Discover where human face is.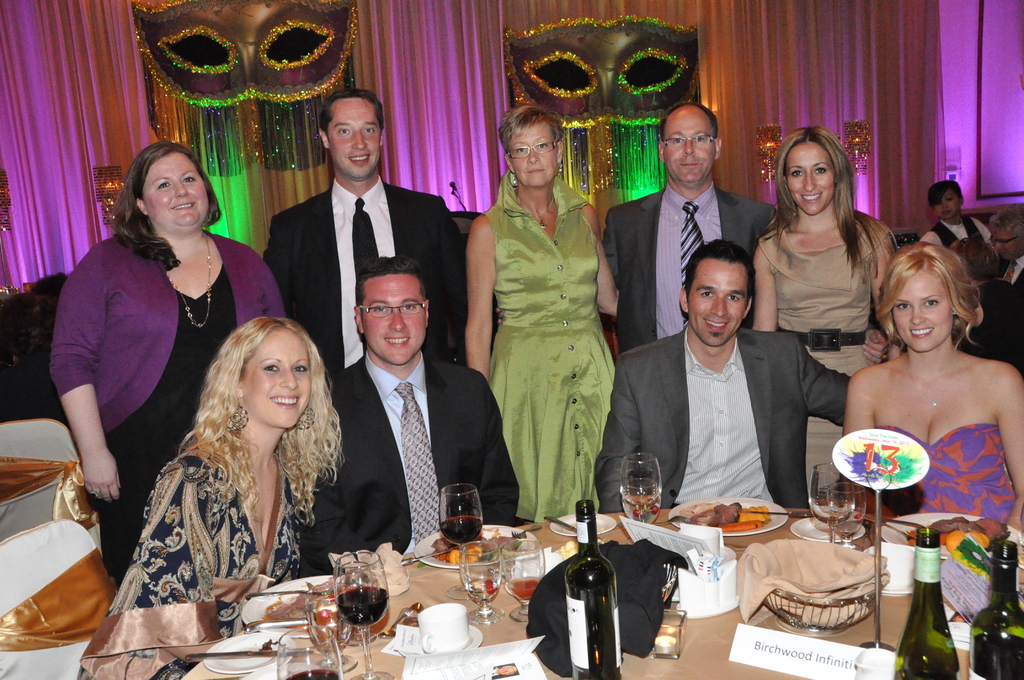
Discovered at [244,328,314,426].
